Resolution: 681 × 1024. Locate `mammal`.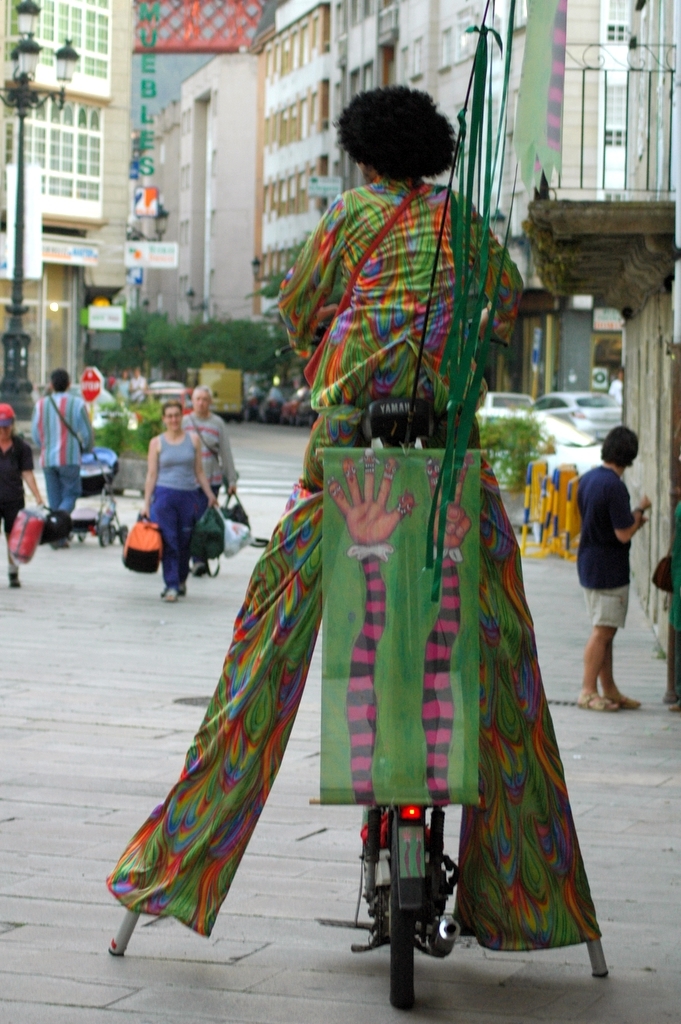
BBox(28, 366, 103, 545).
